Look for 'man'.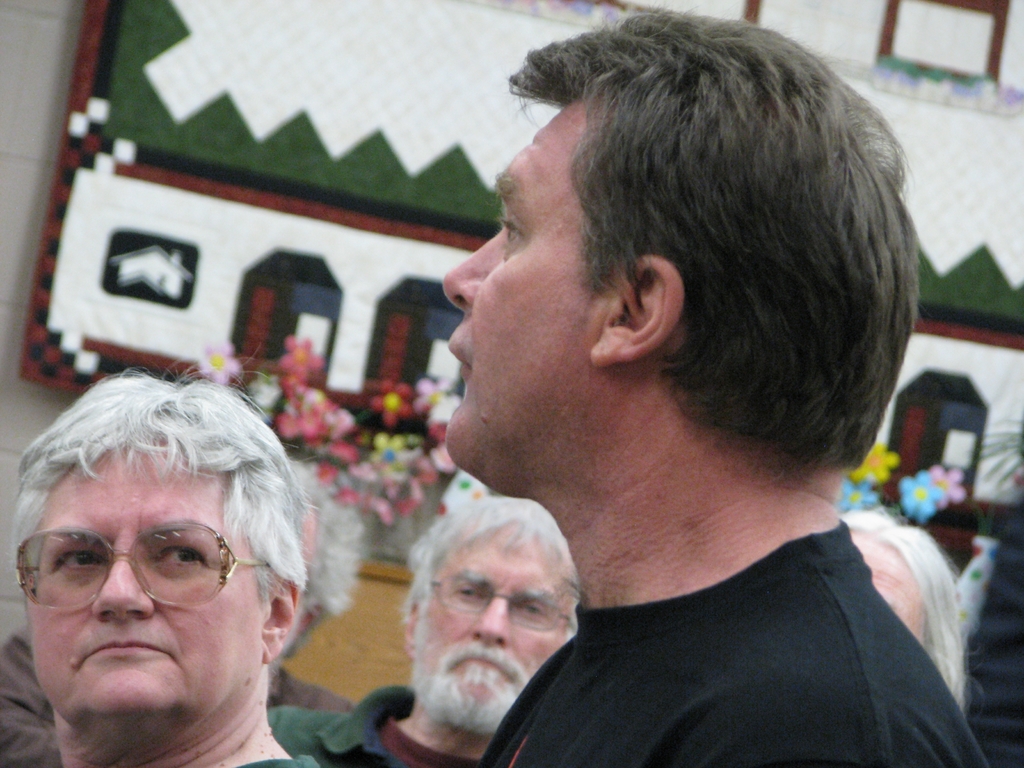
Found: (left=439, top=6, right=987, bottom=767).
